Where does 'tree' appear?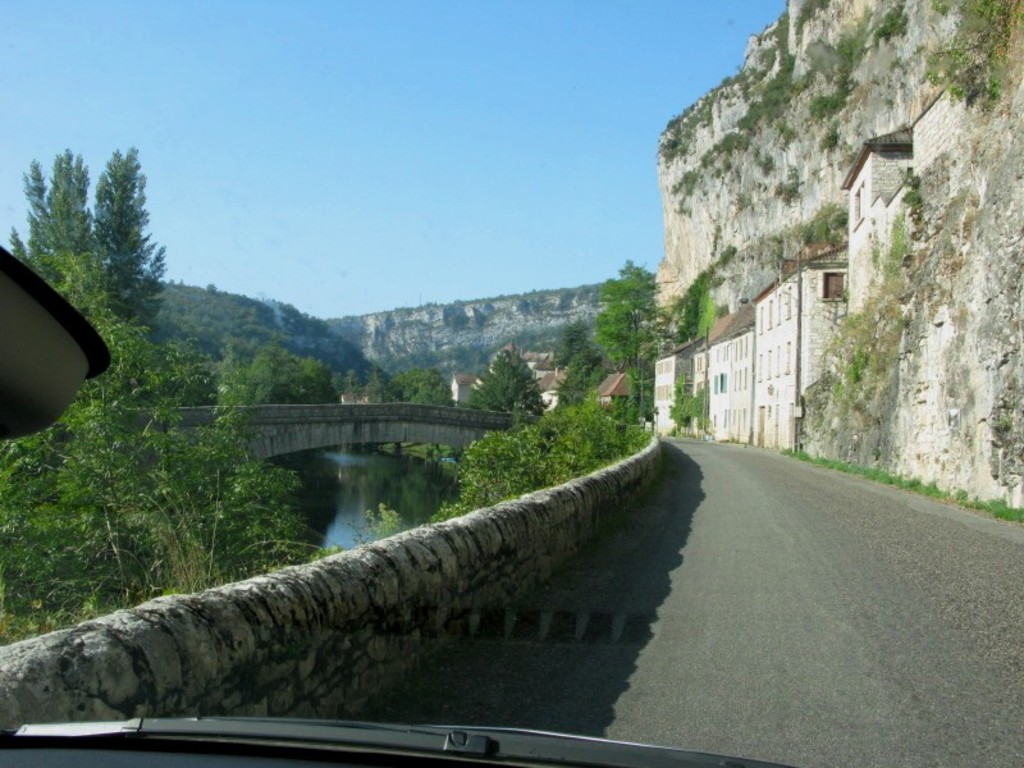
Appears at rect(33, 137, 160, 330).
